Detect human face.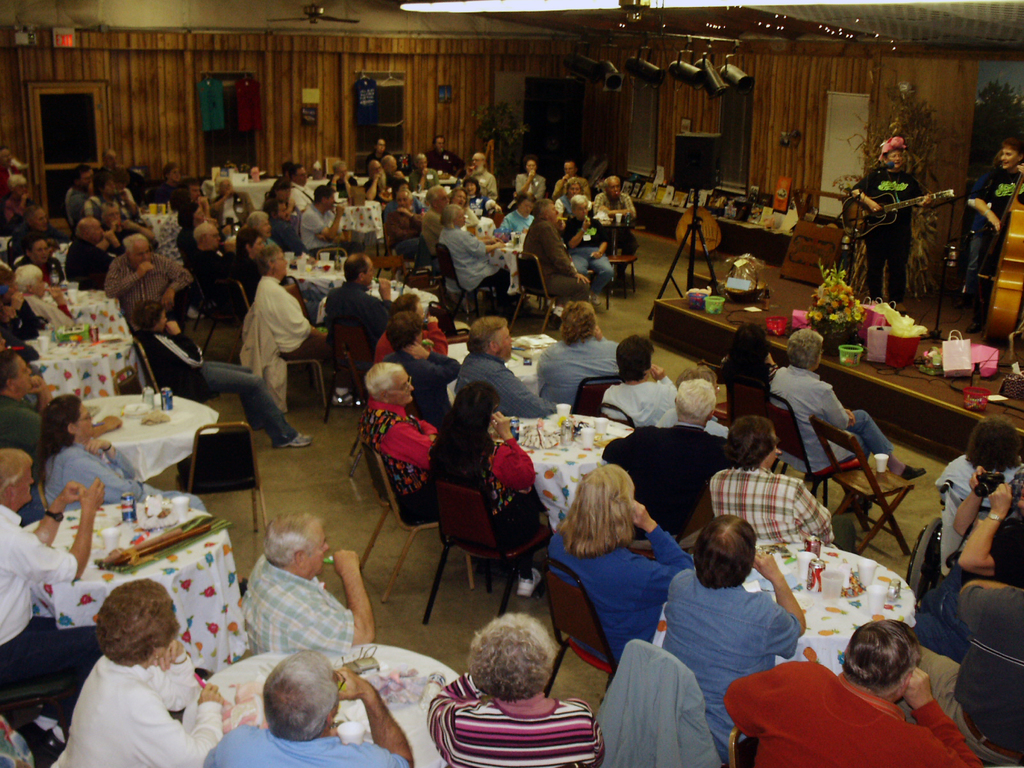
Detected at box(609, 180, 620, 204).
